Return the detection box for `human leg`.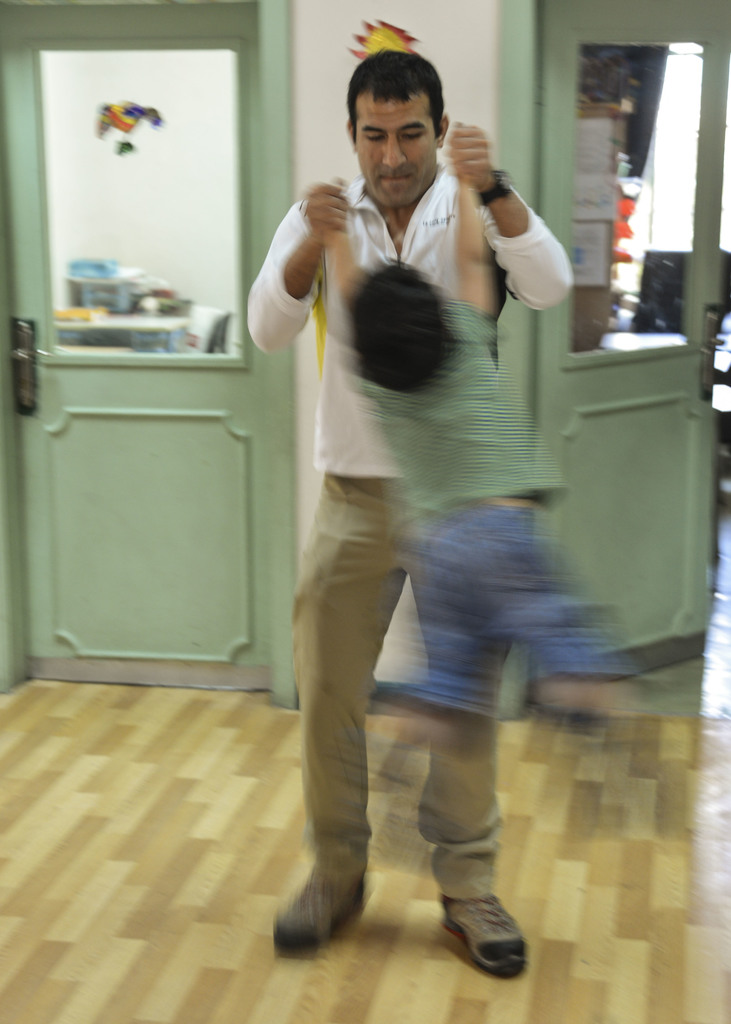
(270,470,412,956).
